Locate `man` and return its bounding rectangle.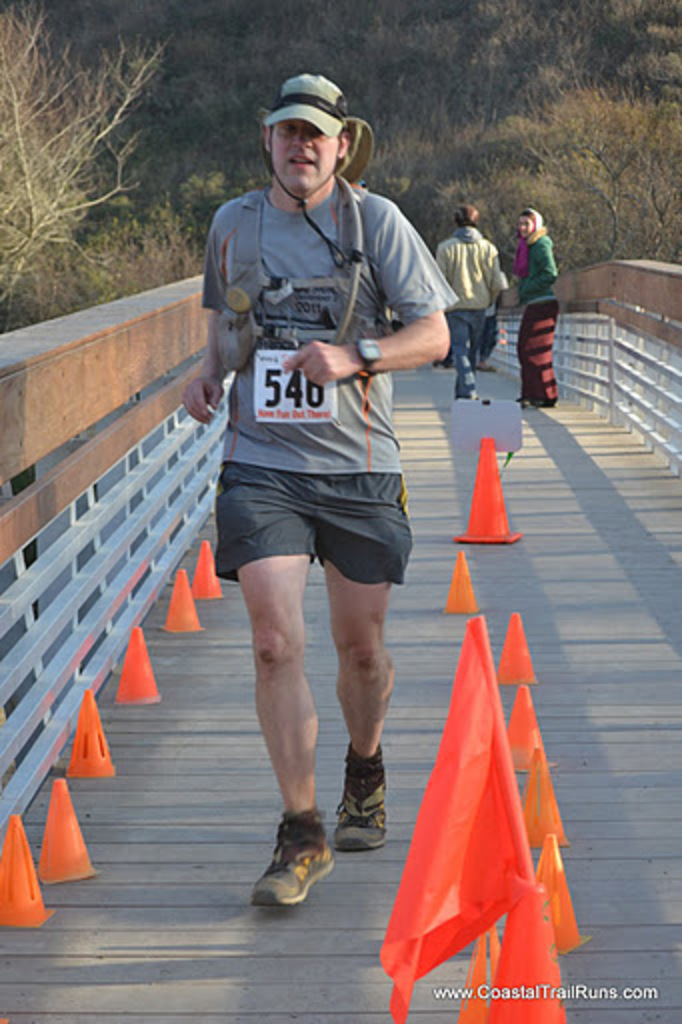
<bbox>160, 84, 458, 892</bbox>.
